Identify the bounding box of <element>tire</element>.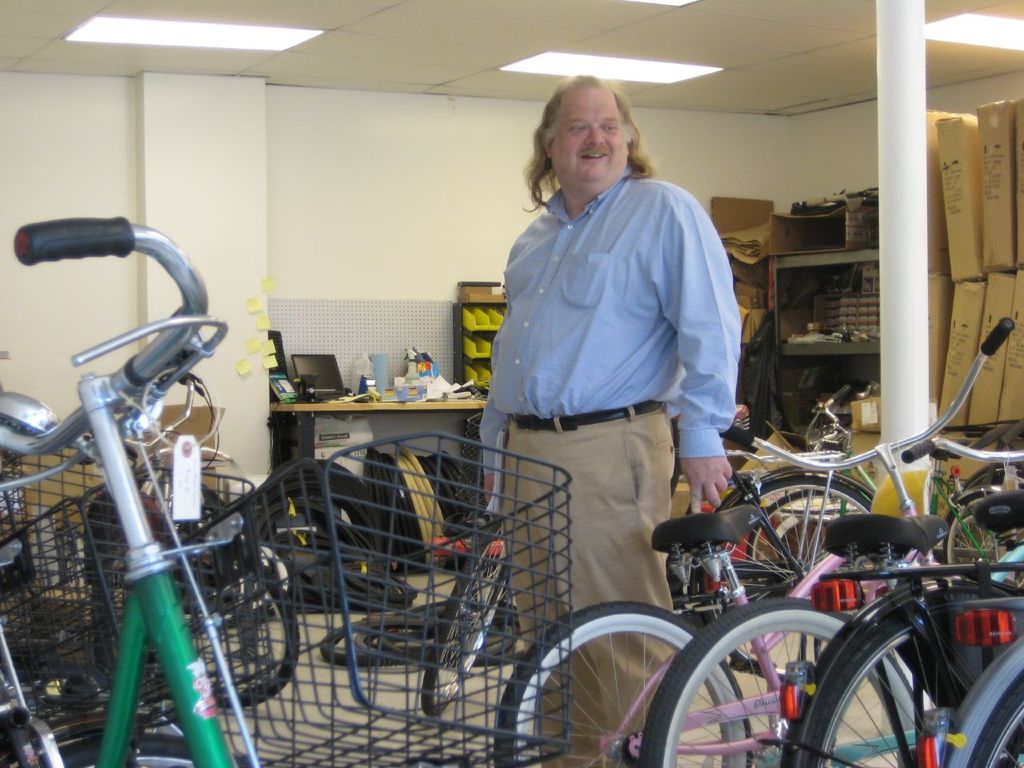
x1=413, y1=529, x2=503, y2=714.
